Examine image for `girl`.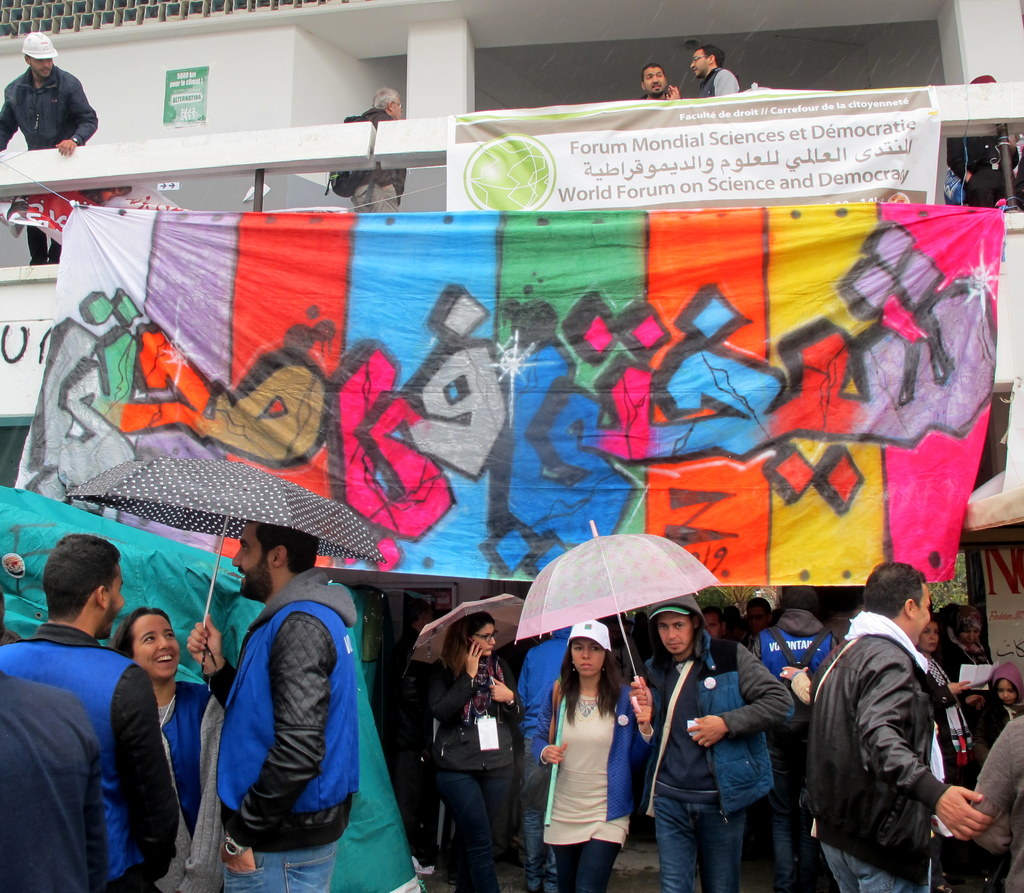
Examination result: (427, 611, 521, 892).
